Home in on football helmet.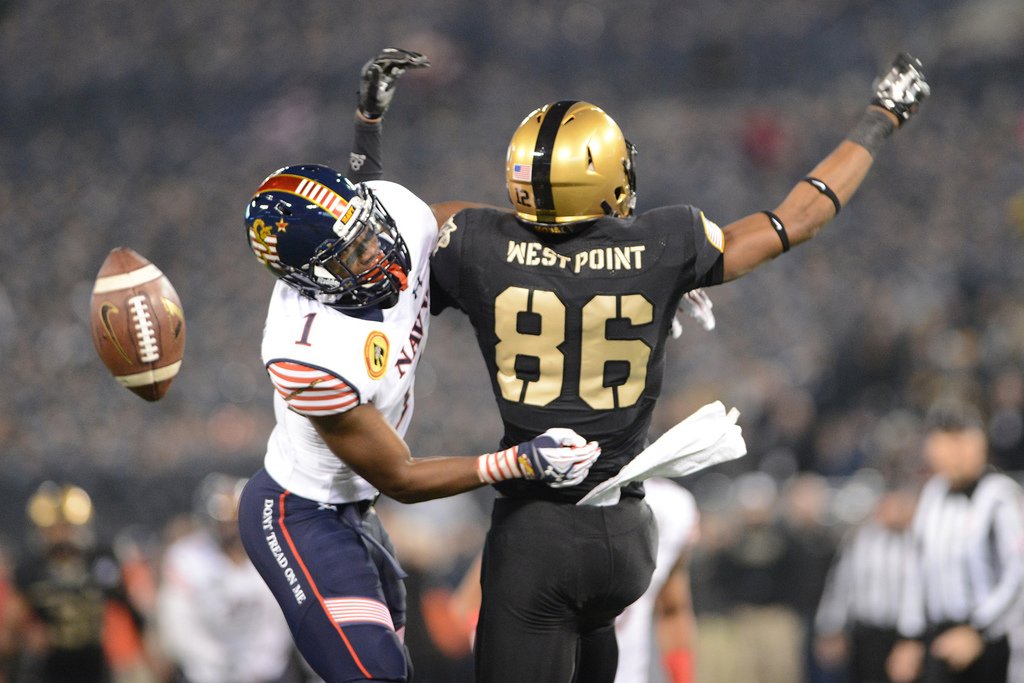
Homed in at [236, 152, 403, 302].
